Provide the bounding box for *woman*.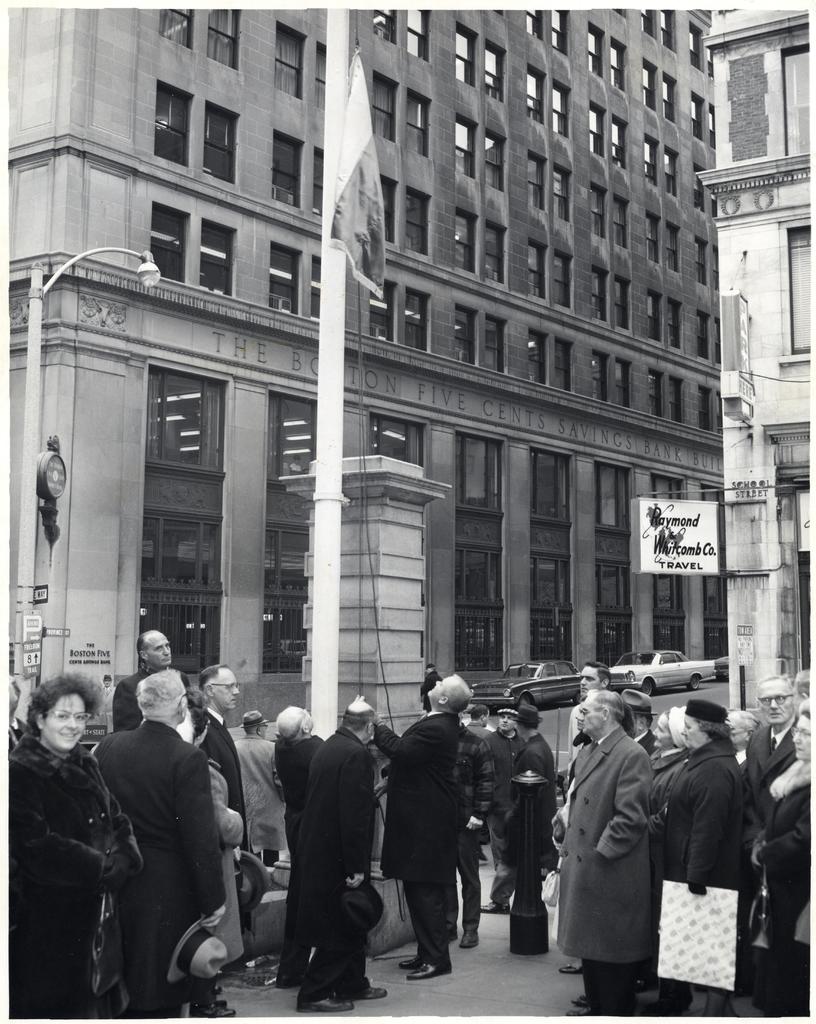
749,702,815,1023.
